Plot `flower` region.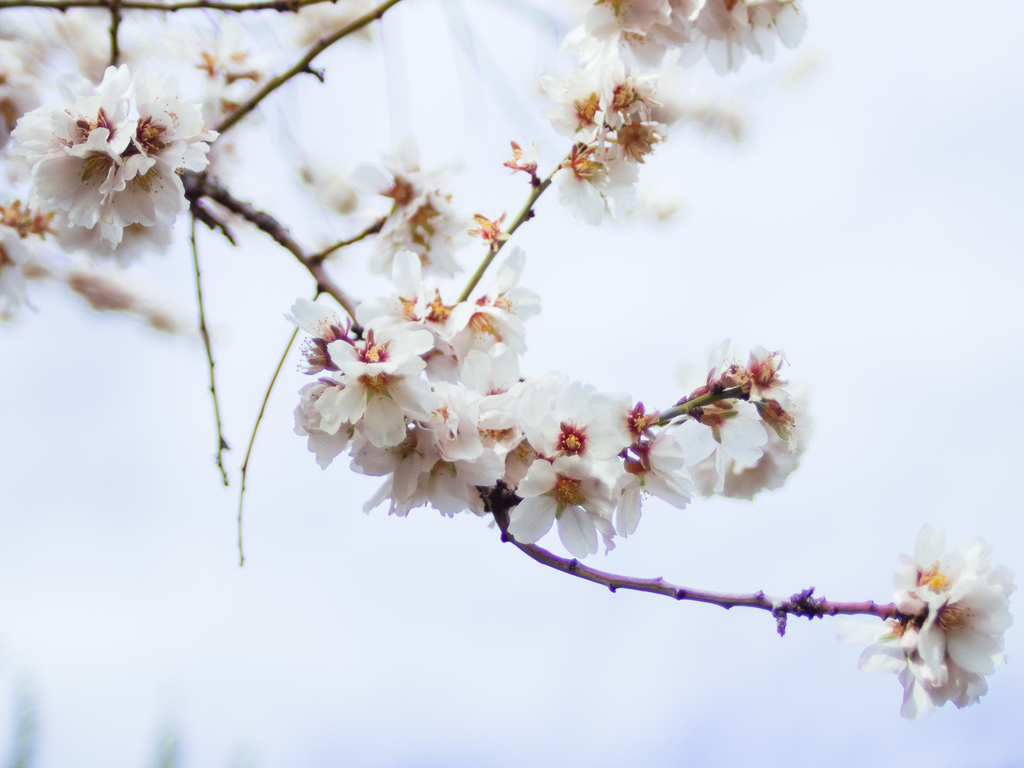
Plotted at rect(3, 69, 205, 240).
